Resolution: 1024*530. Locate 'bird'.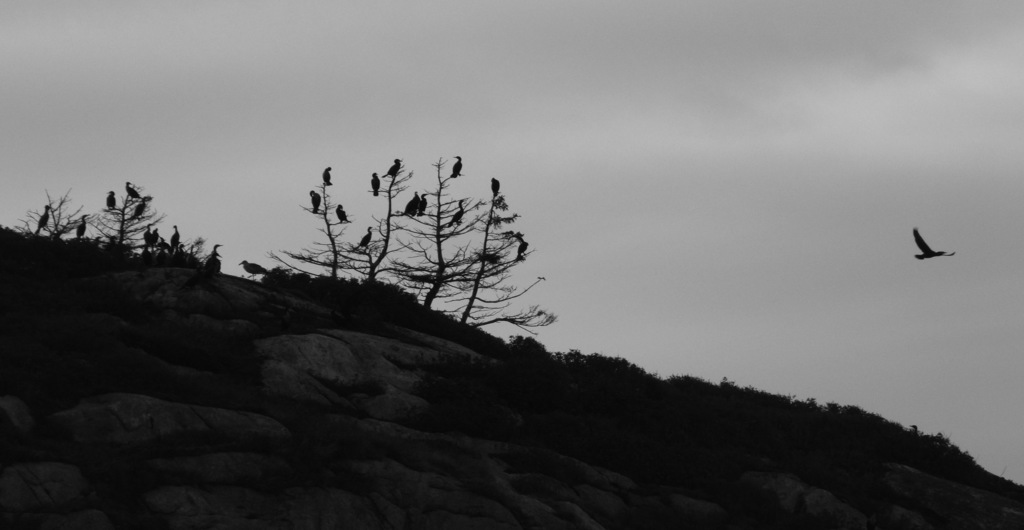
335, 203, 352, 224.
